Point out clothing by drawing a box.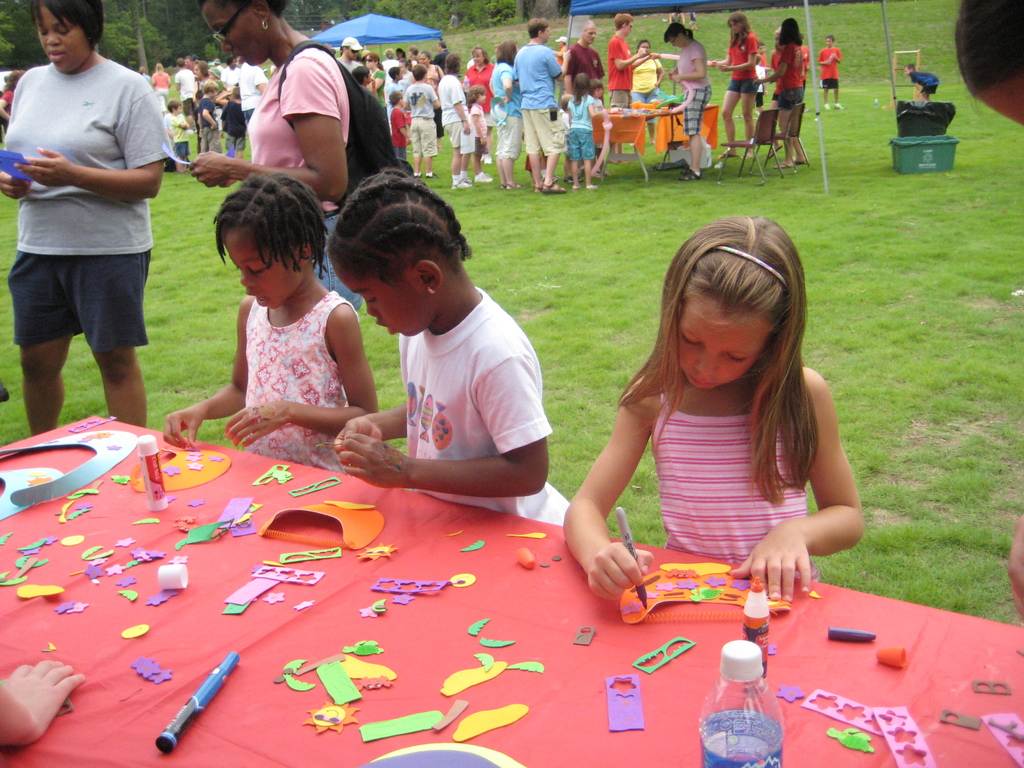
(172, 67, 198, 114).
